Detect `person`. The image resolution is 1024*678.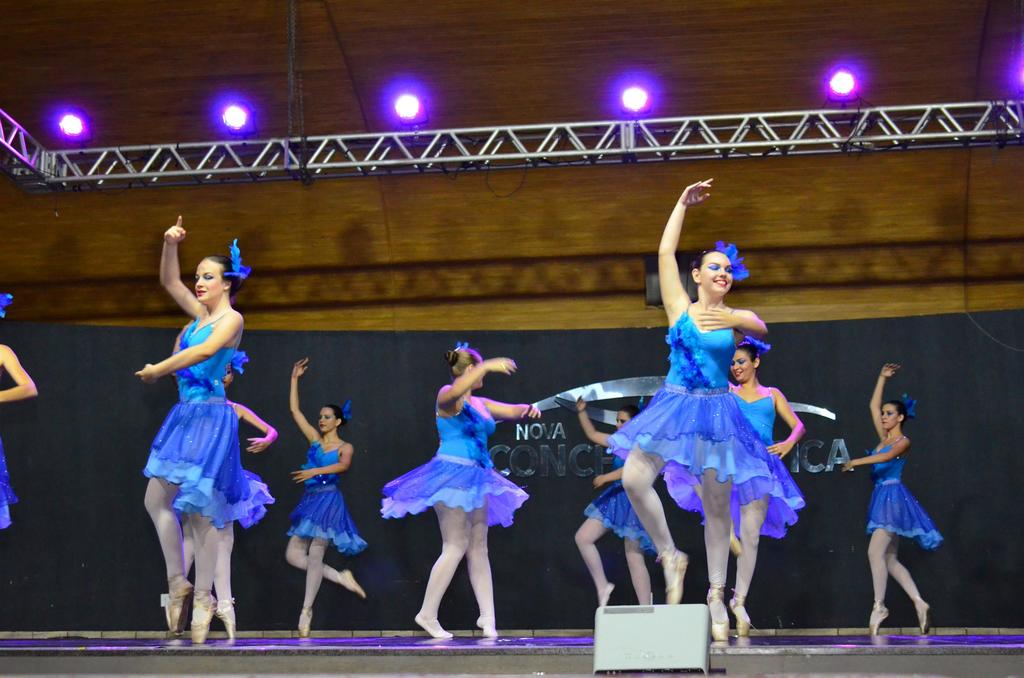
rect(572, 398, 659, 609).
